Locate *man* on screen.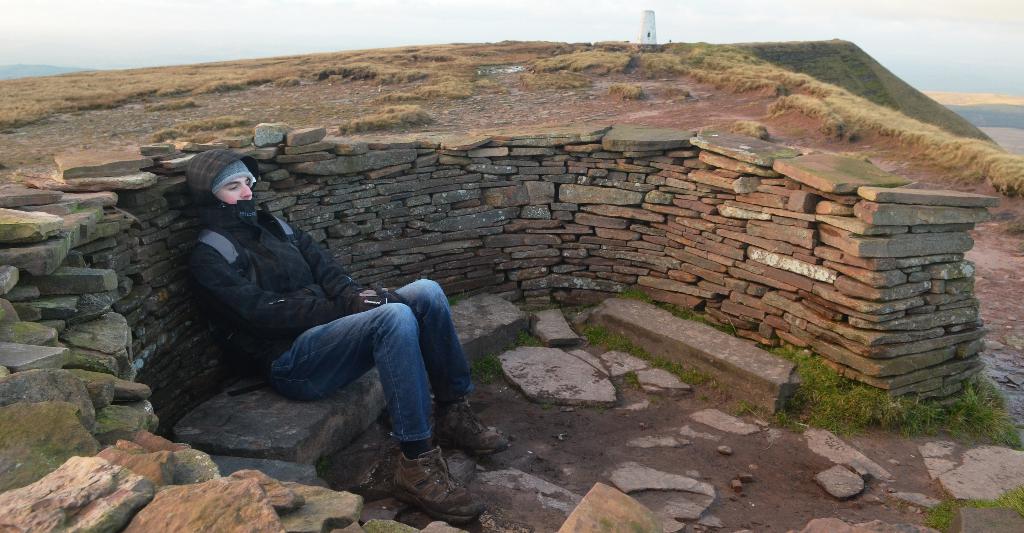
On screen at bbox=[230, 179, 488, 482].
